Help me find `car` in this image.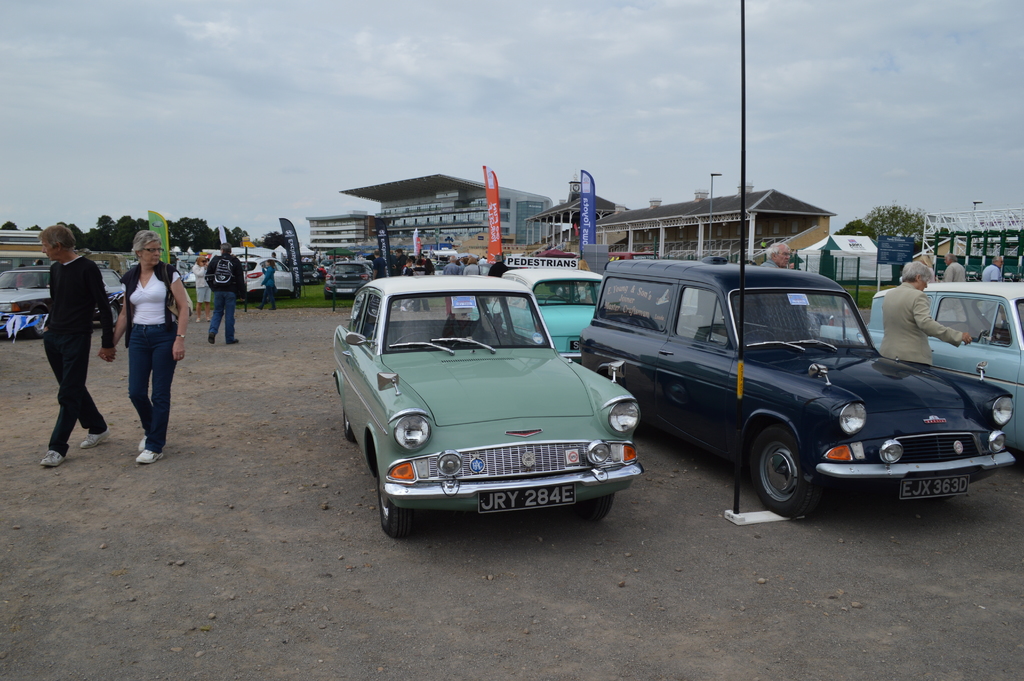
Found it: BBox(326, 274, 664, 545).
